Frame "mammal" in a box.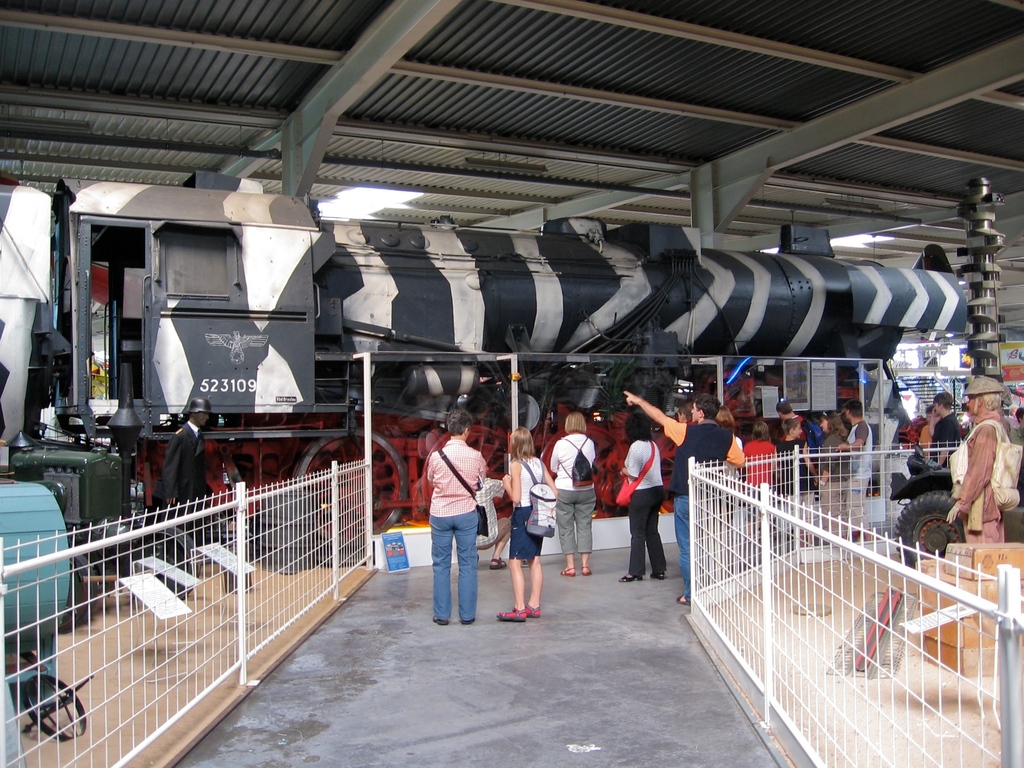
[781, 399, 816, 445].
